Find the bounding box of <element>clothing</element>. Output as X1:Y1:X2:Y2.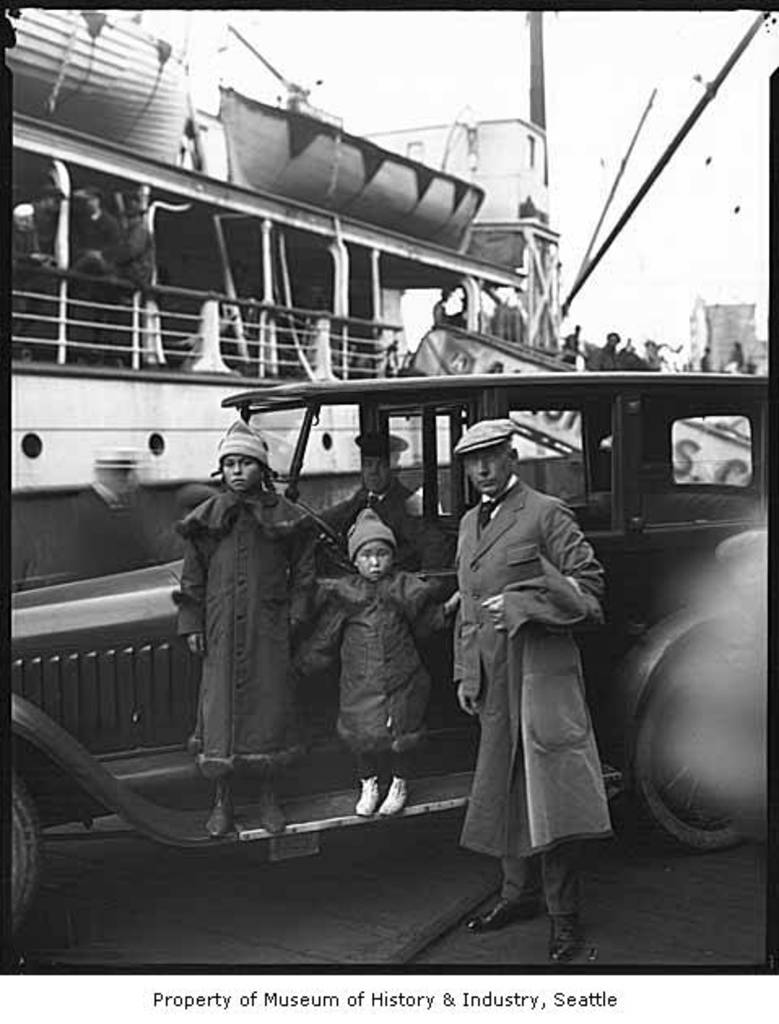
294:562:450:769.
